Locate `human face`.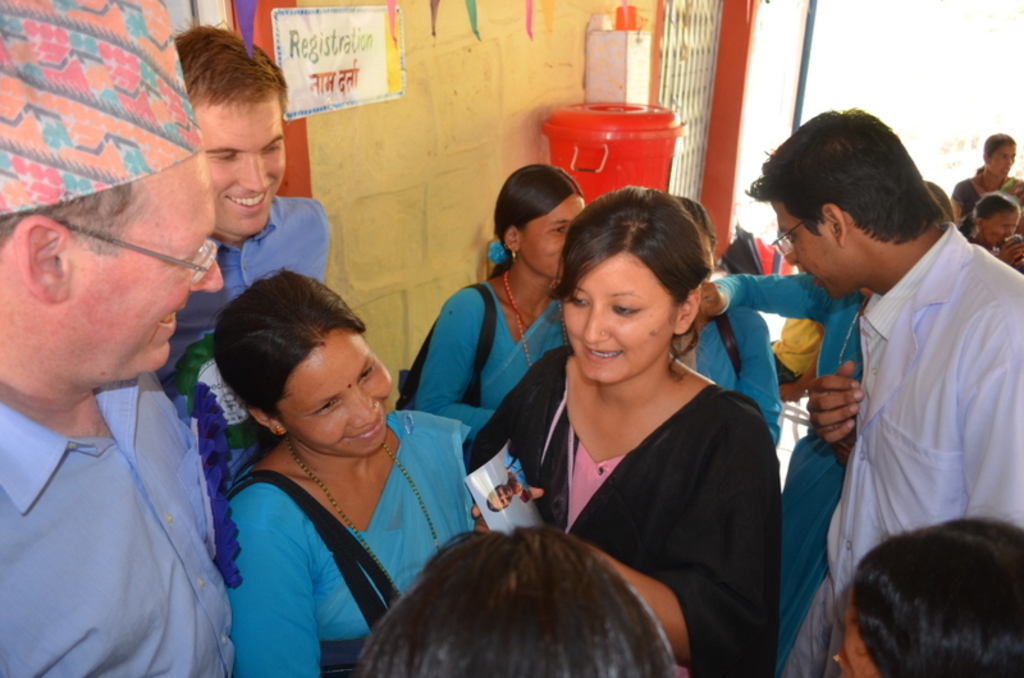
Bounding box: pyautogui.locateOnScreen(772, 200, 842, 296).
